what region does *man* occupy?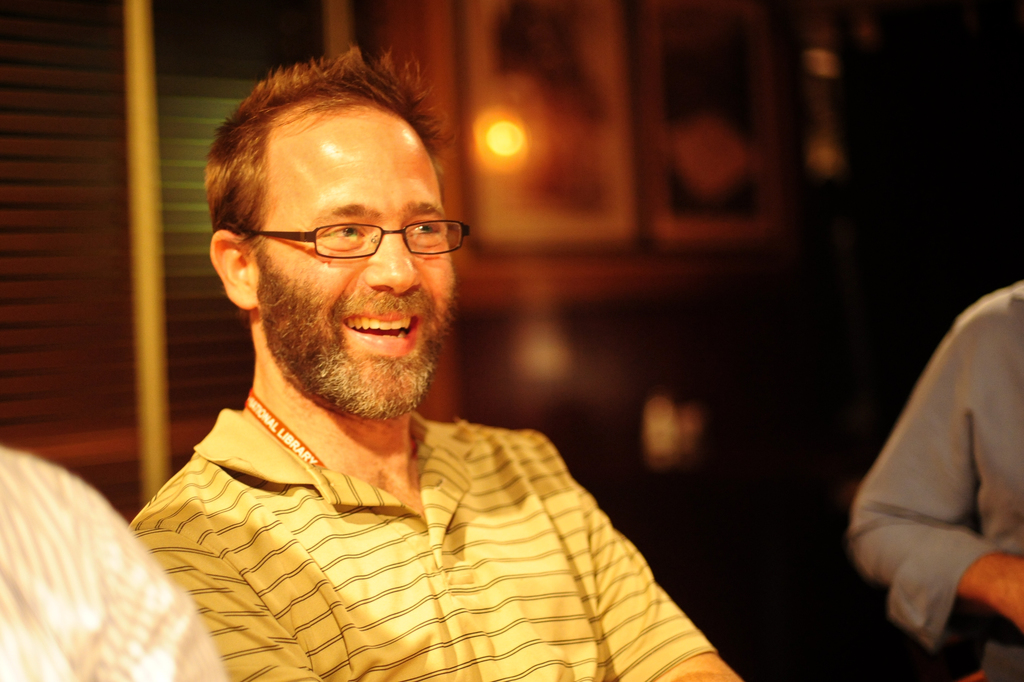
left=100, top=93, right=748, bottom=658.
